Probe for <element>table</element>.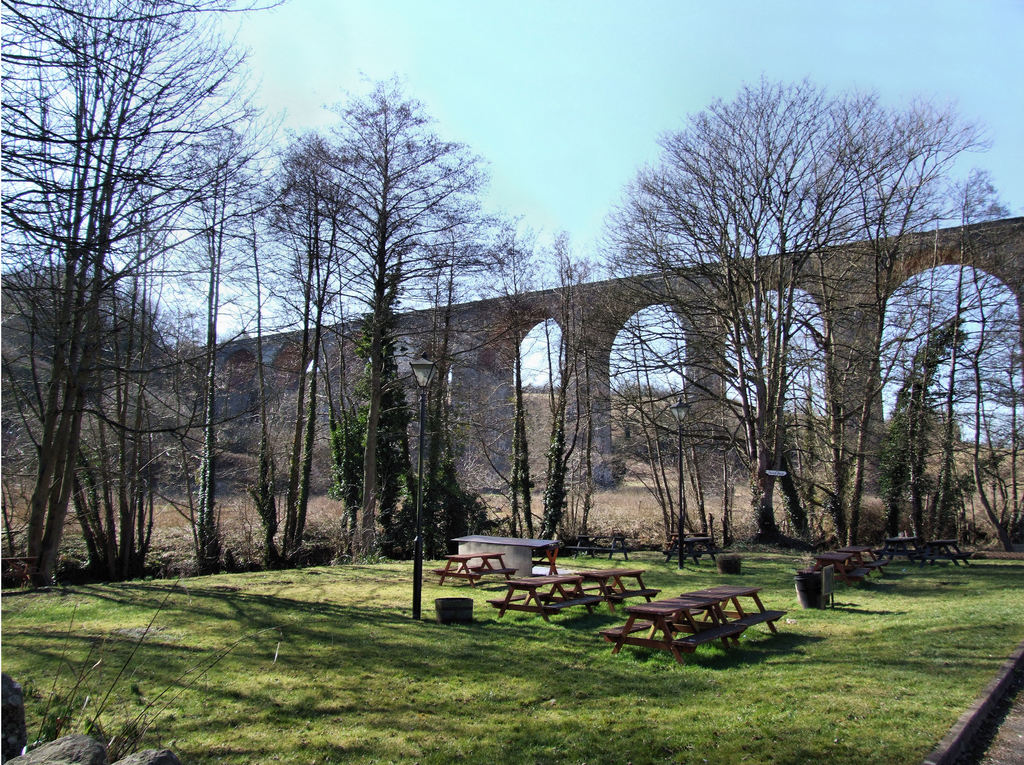
Probe result: 435 550 506 591.
